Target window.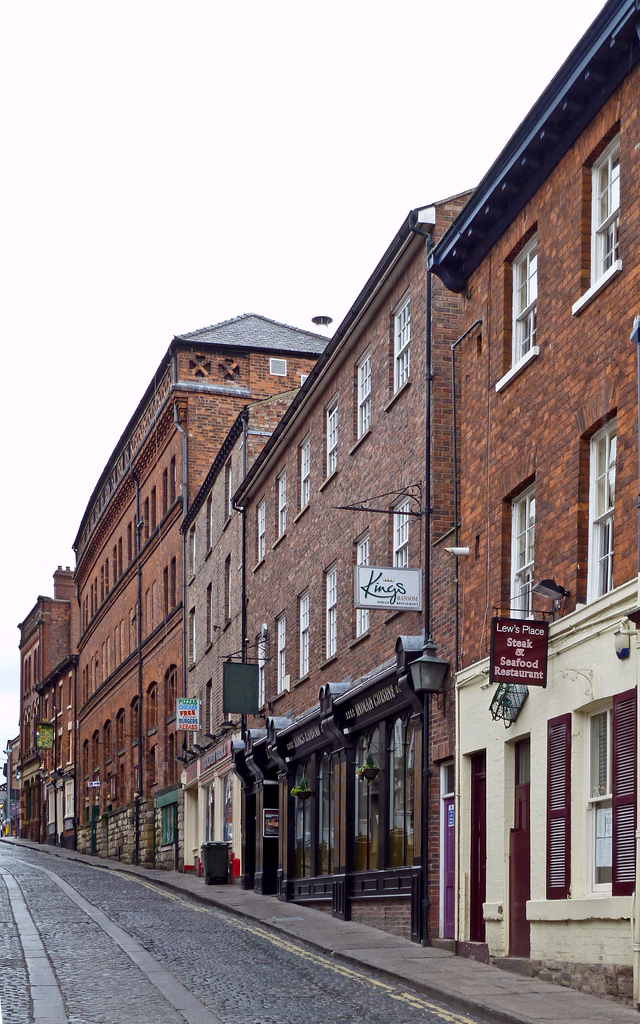
Target region: BBox(324, 400, 336, 481).
